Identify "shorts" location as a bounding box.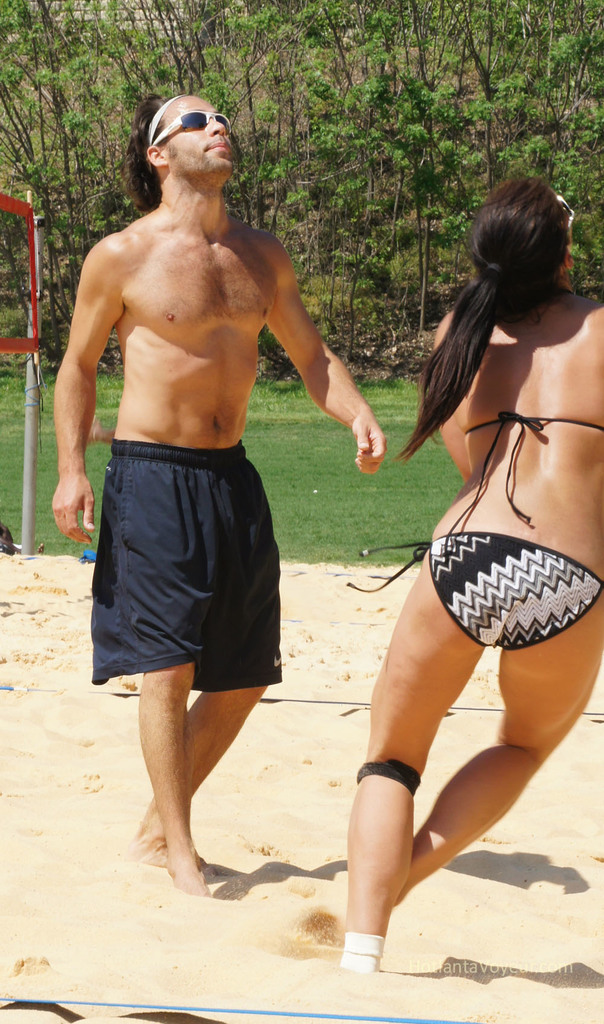
[92,438,285,694].
